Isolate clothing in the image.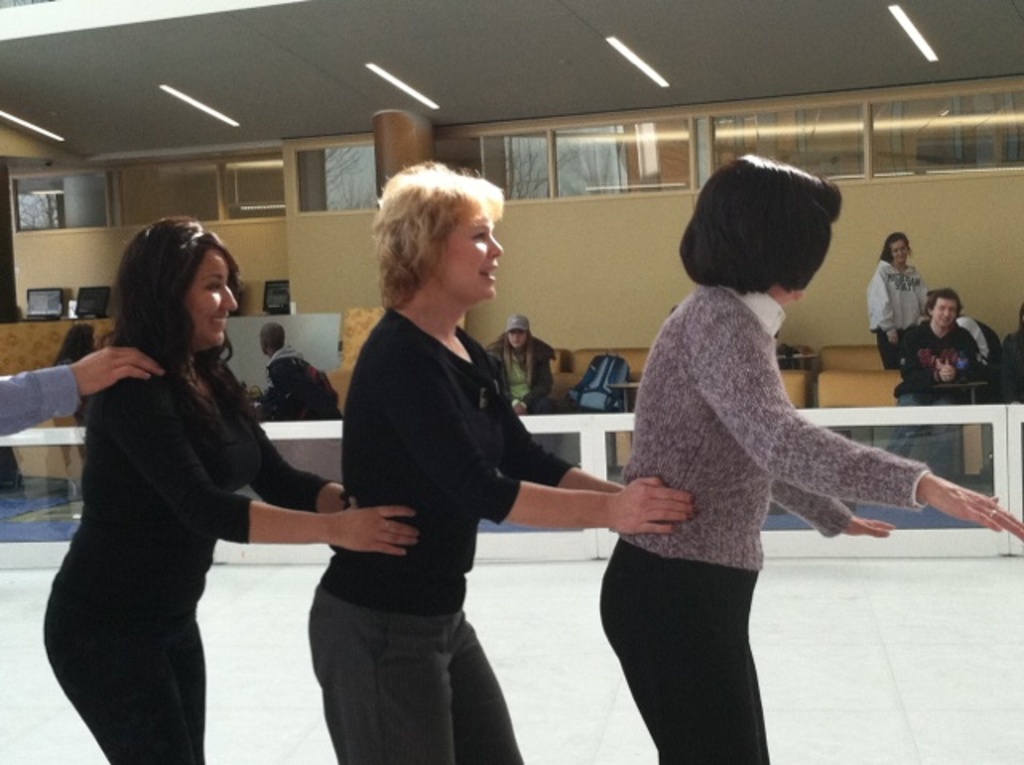
Isolated region: 958, 317, 997, 368.
